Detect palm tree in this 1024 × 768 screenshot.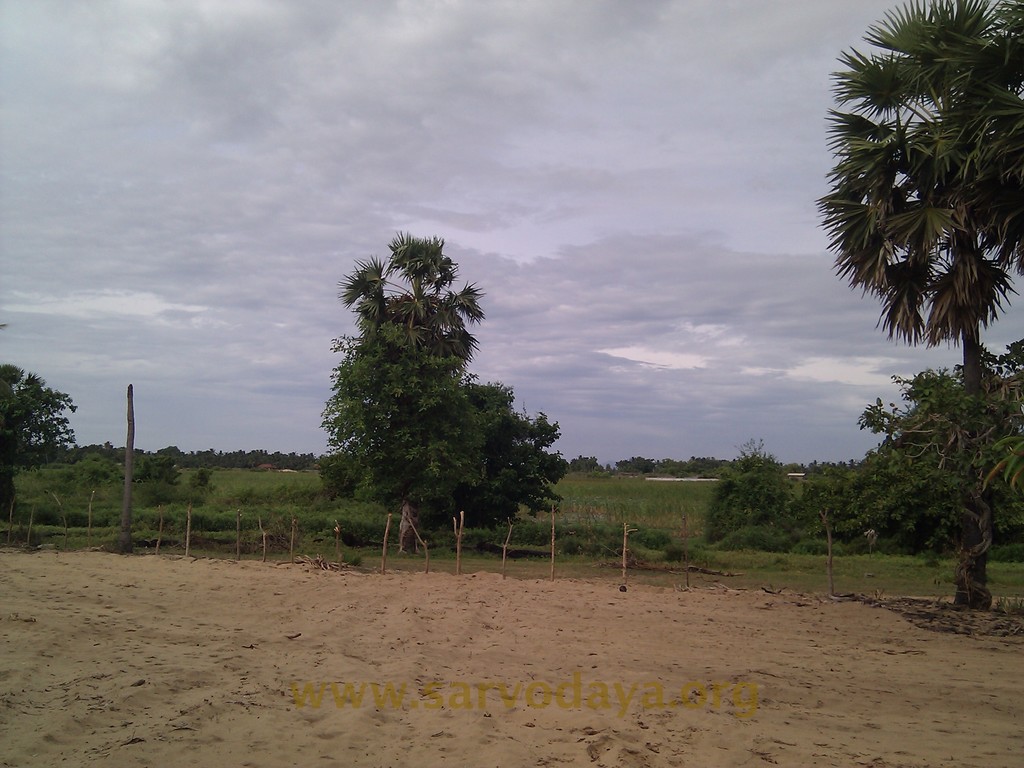
Detection: box=[820, 44, 1017, 625].
